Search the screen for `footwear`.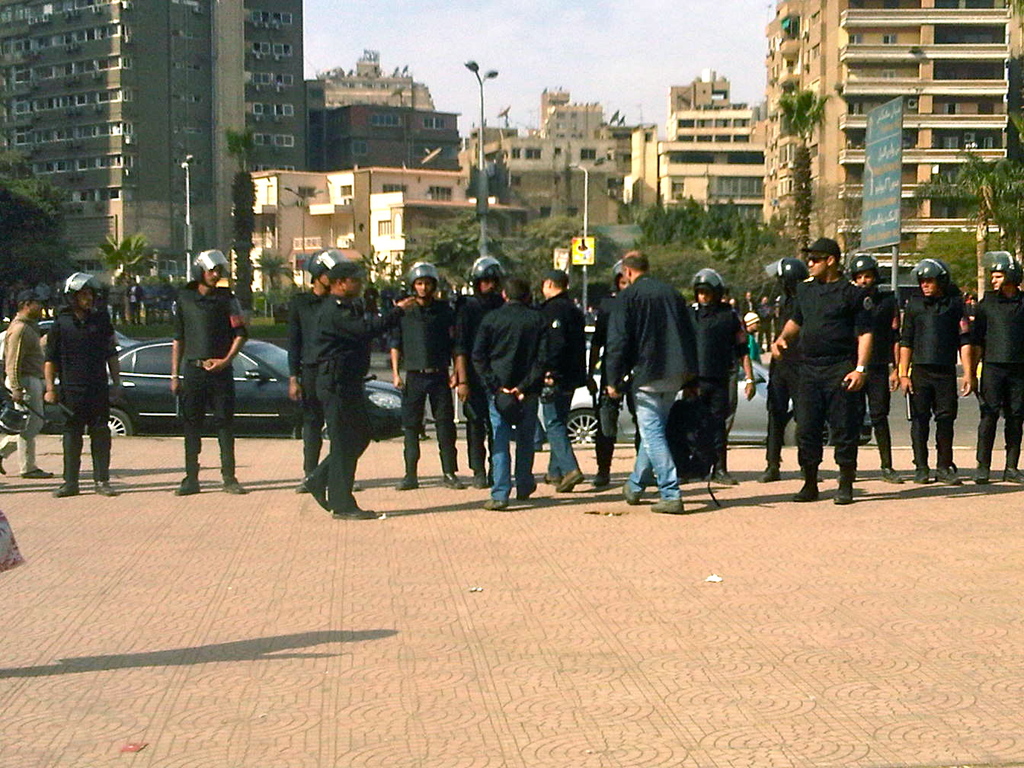
Found at BBox(829, 469, 858, 504).
